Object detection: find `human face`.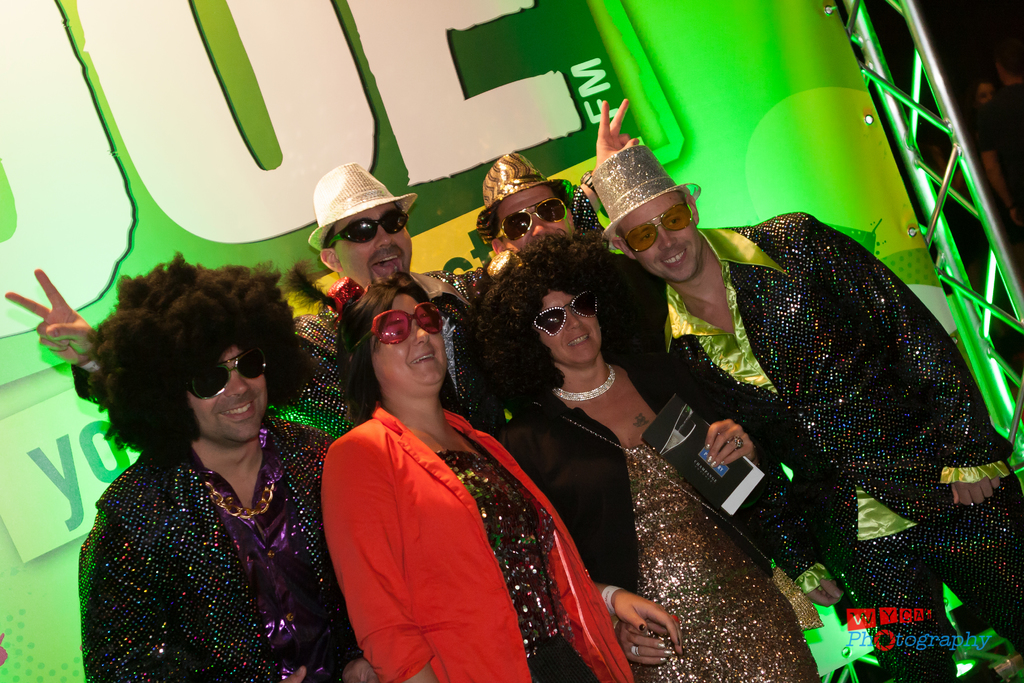
(189, 346, 269, 442).
